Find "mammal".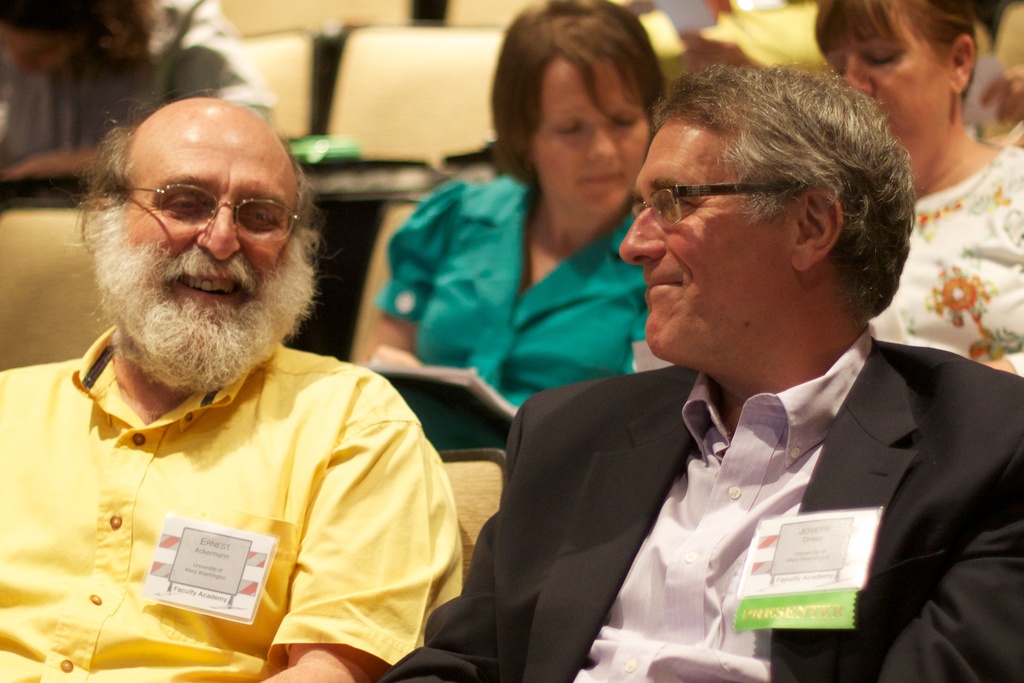
select_region(0, 89, 467, 682).
